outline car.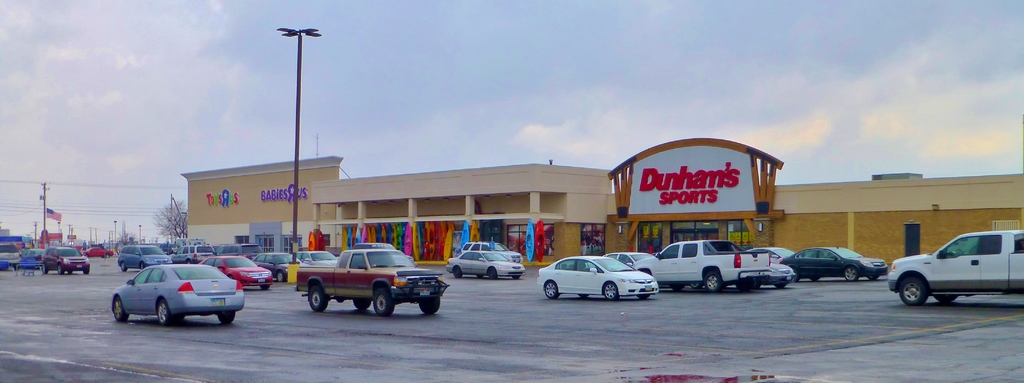
Outline: <region>252, 249, 306, 289</region>.
